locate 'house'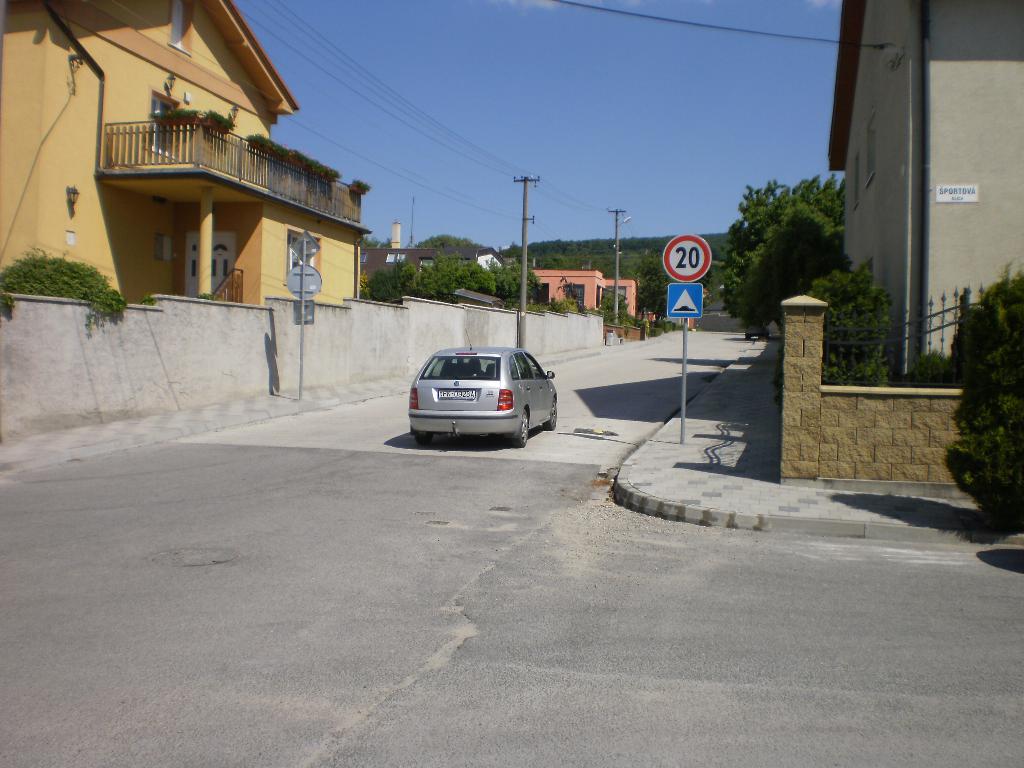
<region>826, 0, 1023, 395</region>
